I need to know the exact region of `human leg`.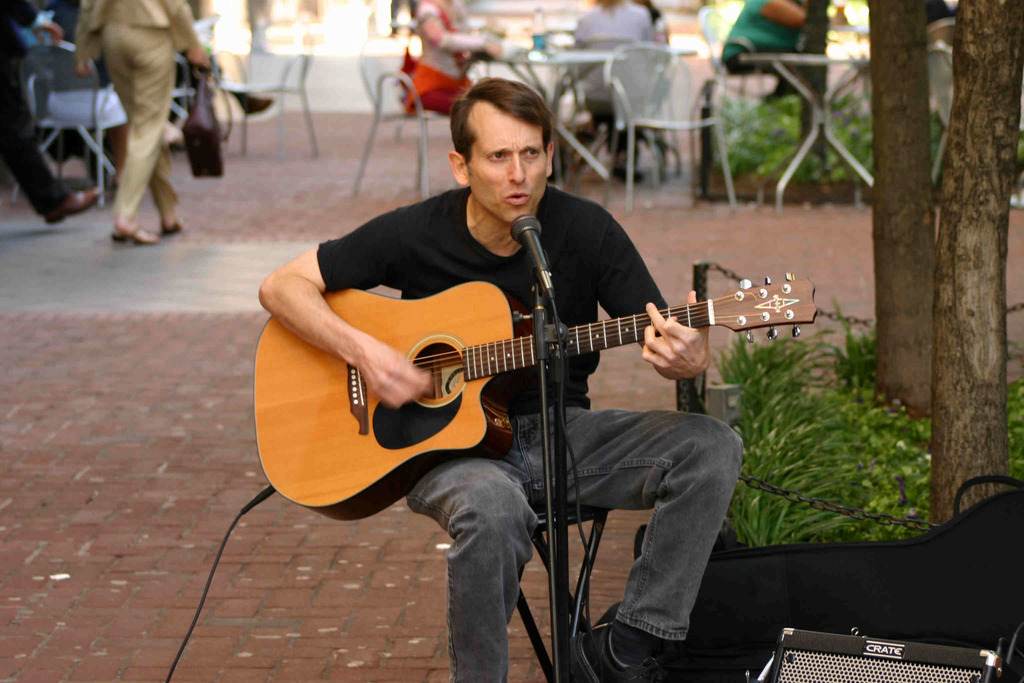
Region: (x1=534, y1=413, x2=744, y2=680).
